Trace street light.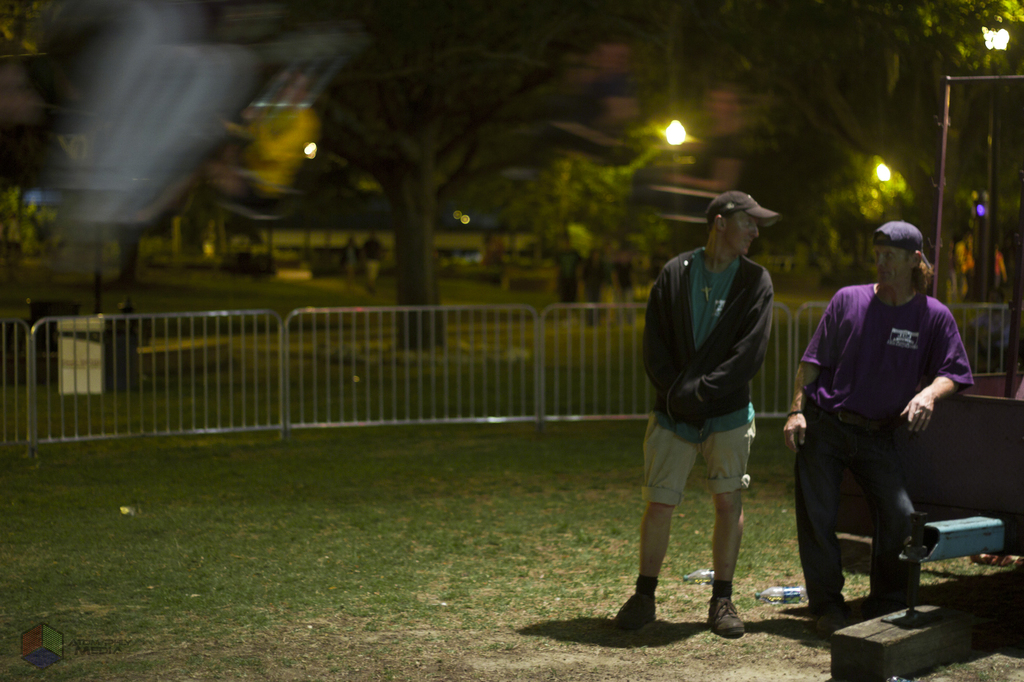
Traced to [972, 26, 1016, 305].
